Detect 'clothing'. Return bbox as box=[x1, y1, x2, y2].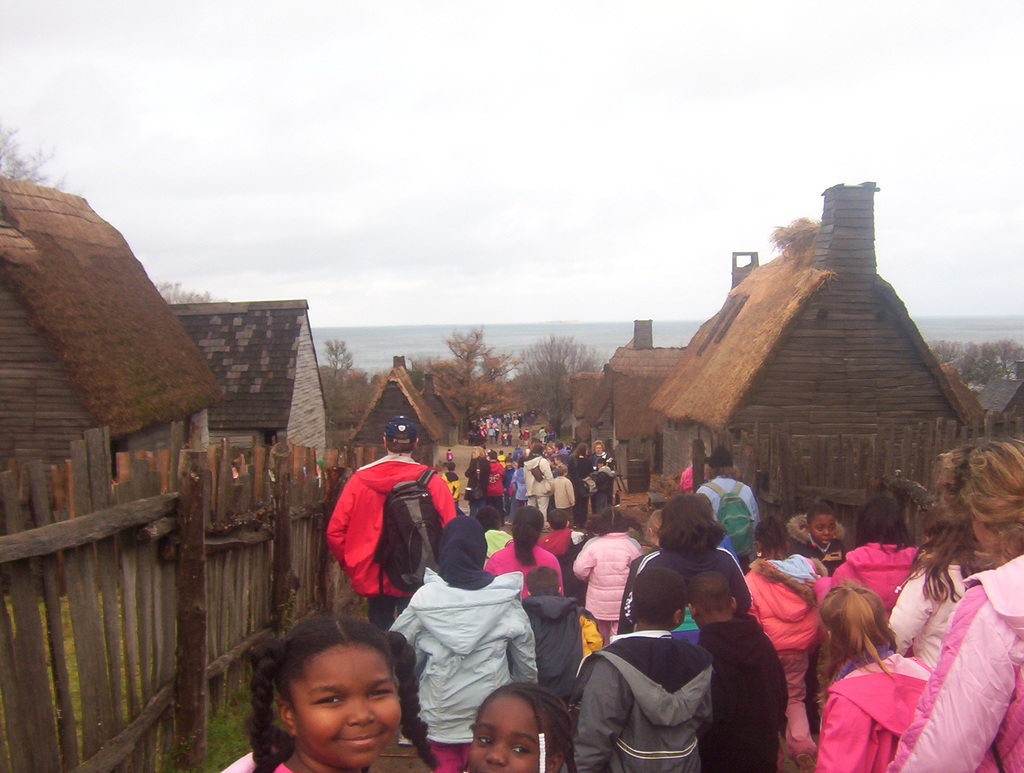
box=[744, 538, 832, 743].
